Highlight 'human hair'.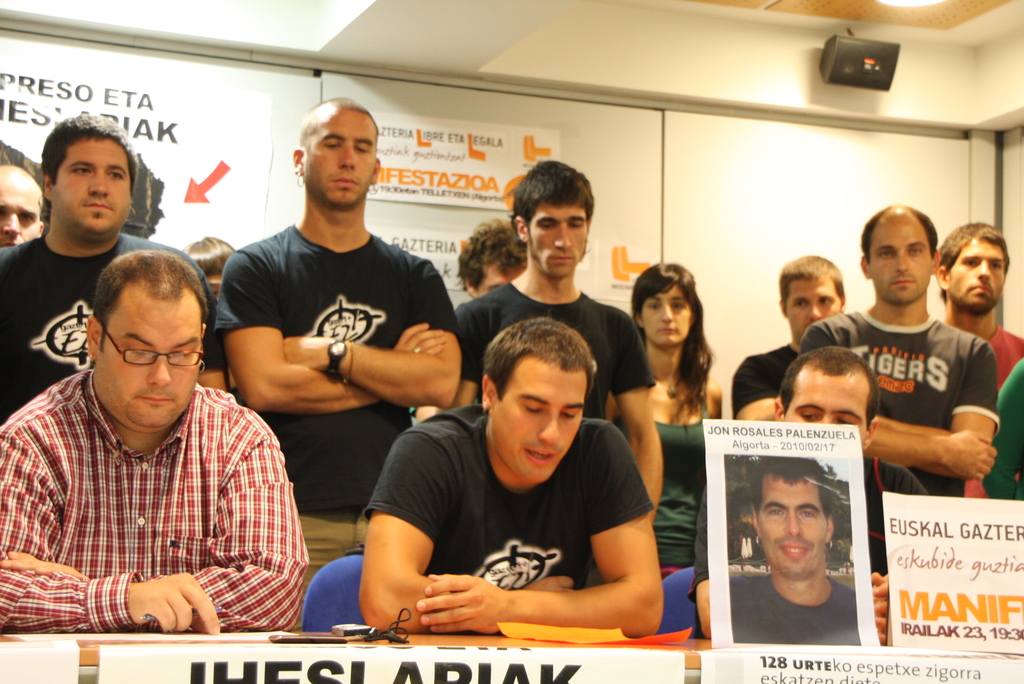
Highlighted region: (483,311,593,395).
